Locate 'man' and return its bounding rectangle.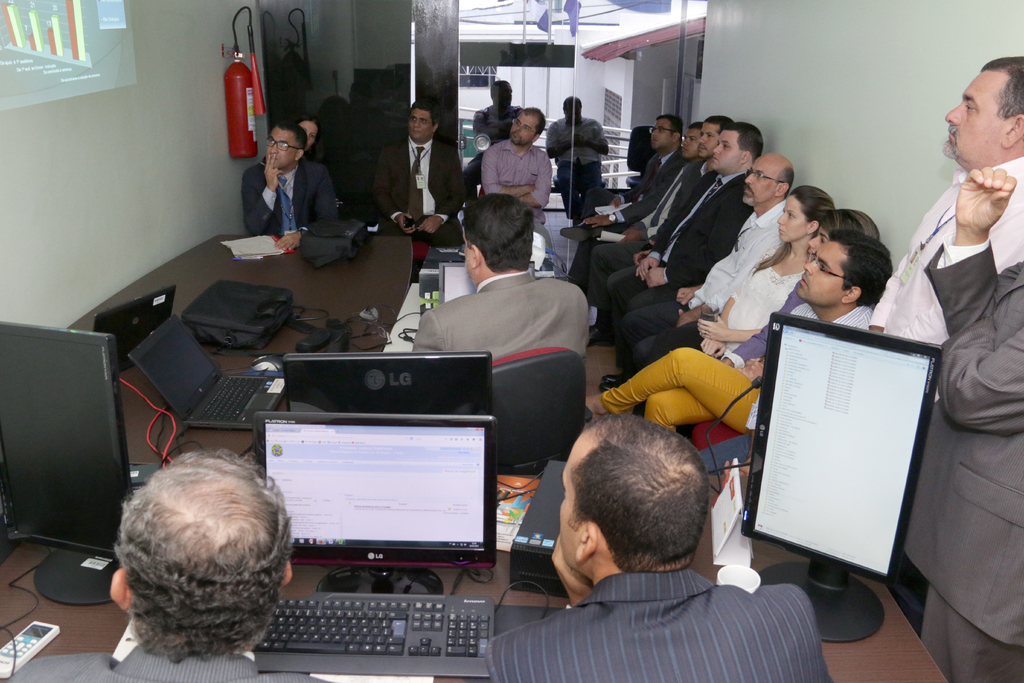
{"x1": 600, "y1": 120, "x2": 765, "y2": 391}.
